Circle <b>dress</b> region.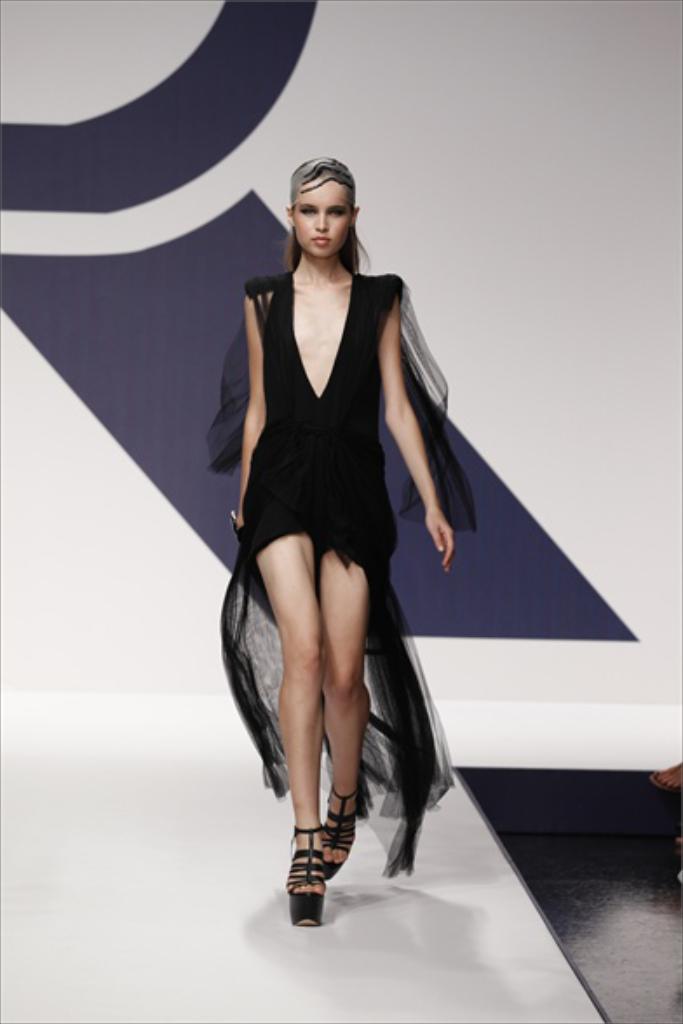
Region: {"left": 206, "top": 266, "right": 483, "bottom": 879}.
